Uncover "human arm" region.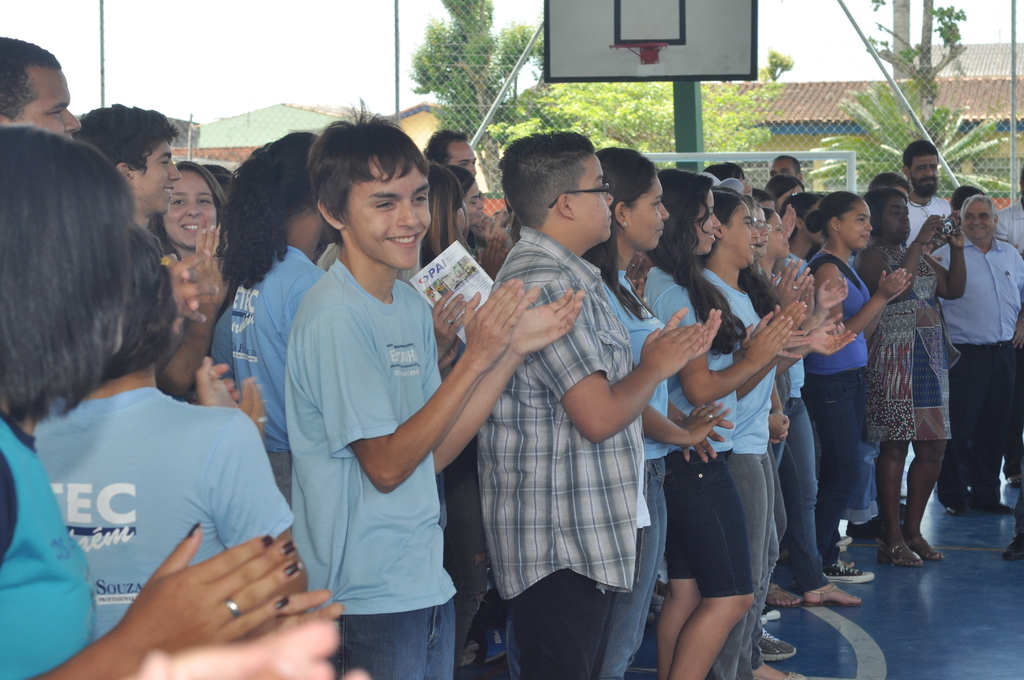
Uncovered: <bbox>27, 519, 303, 679</bbox>.
